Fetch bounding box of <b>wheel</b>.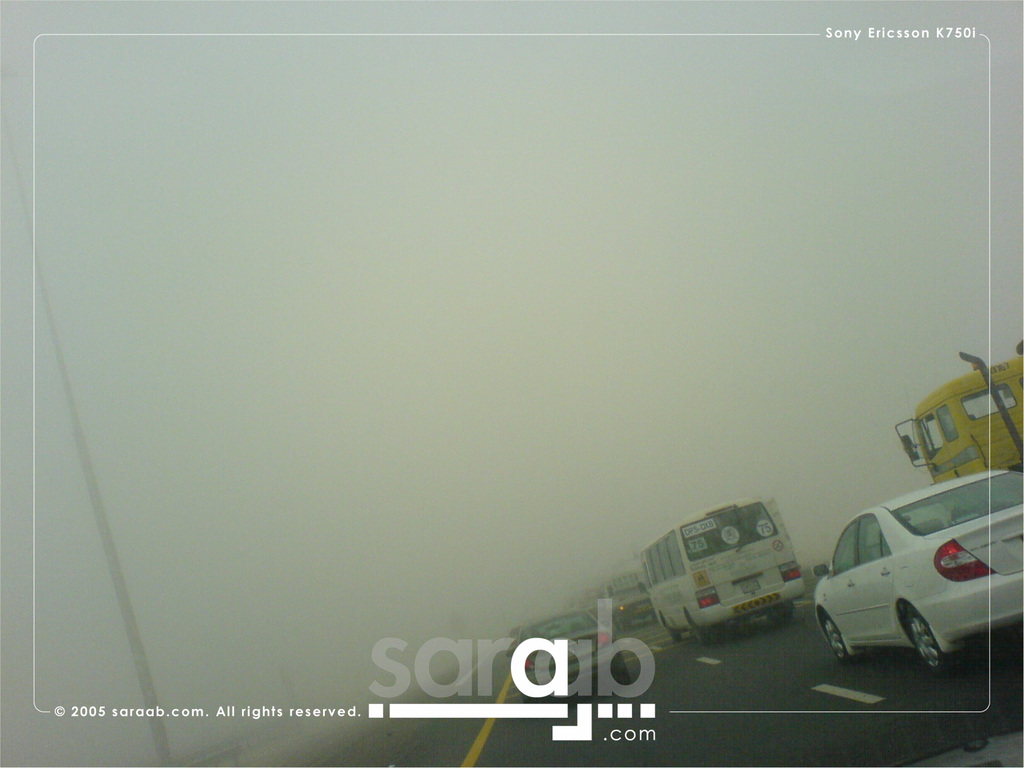
Bbox: {"x1": 685, "y1": 616, "x2": 707, "y2": 648}.
